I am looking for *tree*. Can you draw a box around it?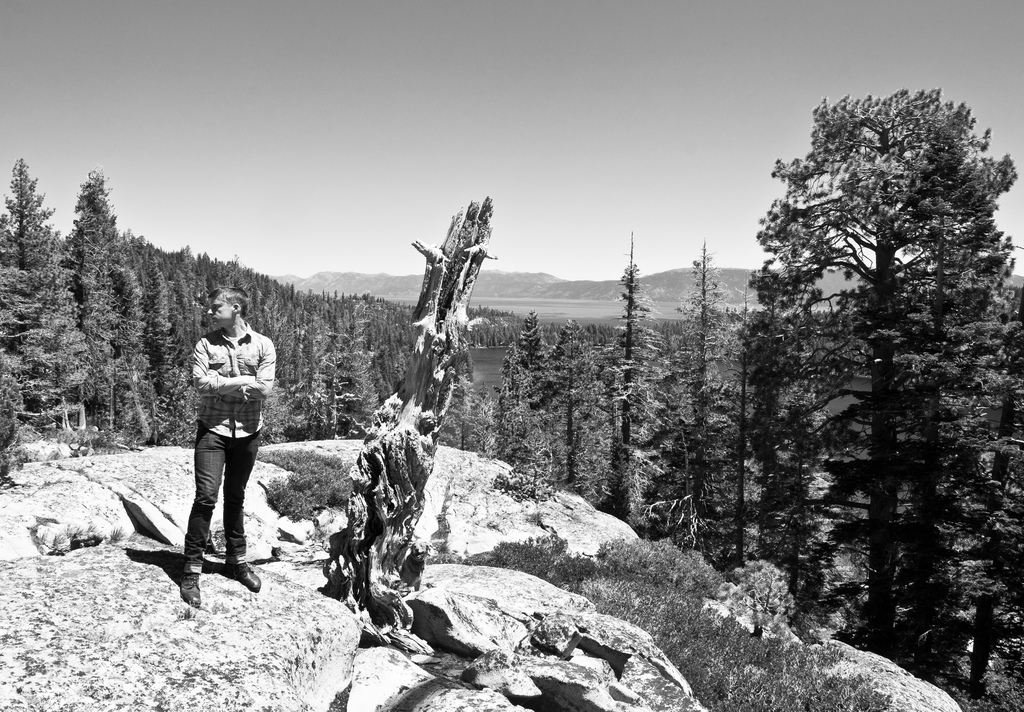
Sure, the bounding box is 726/86/1023/643.
